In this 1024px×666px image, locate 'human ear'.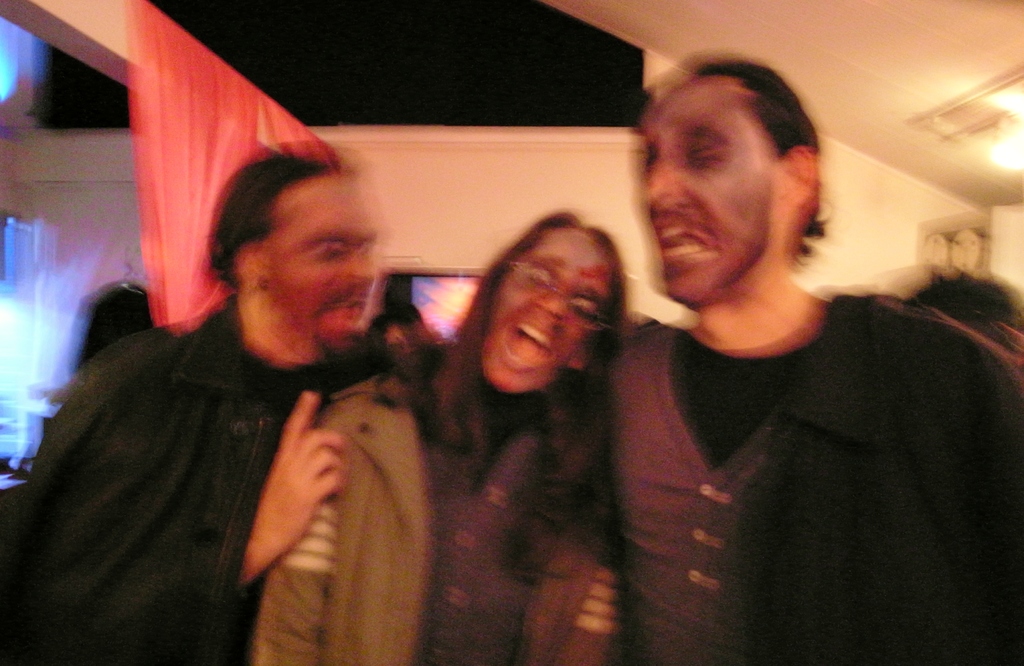
Bounding box: bbox=[570, 344, 589, 369].
